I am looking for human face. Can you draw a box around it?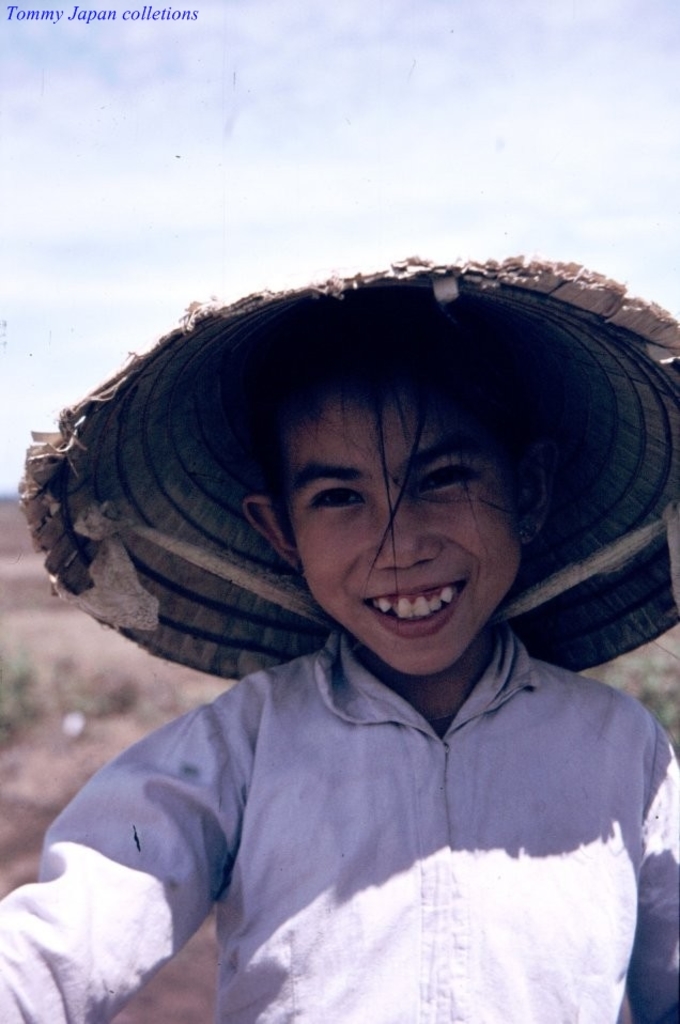
Sure, the bounding box is bbox=(284, 402, 524, 678).
